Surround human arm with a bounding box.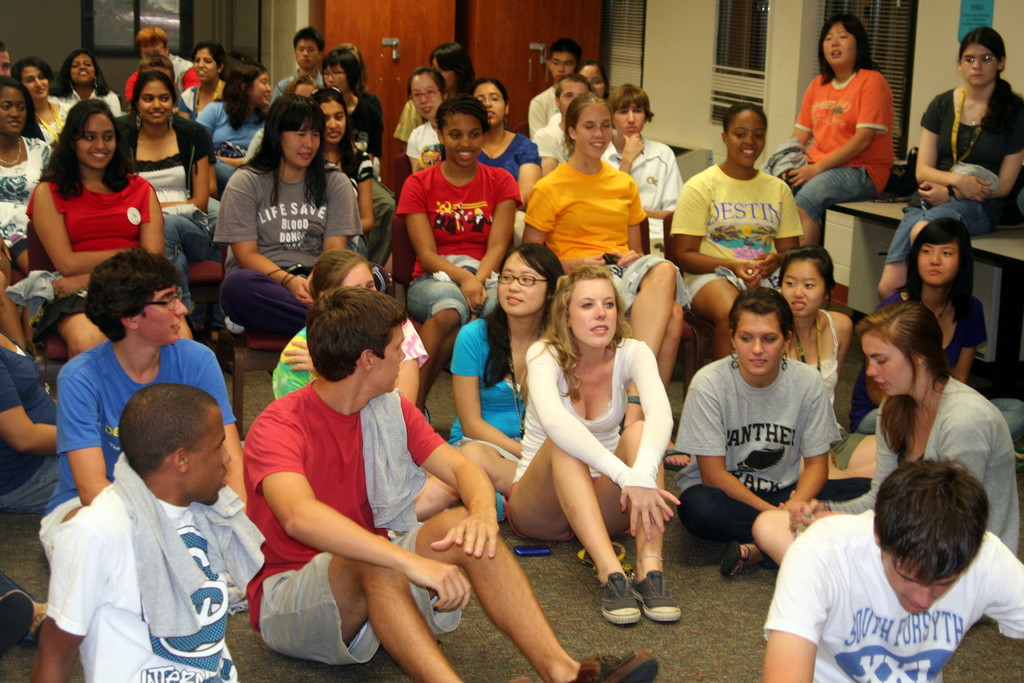
<bbox>516, 138, 546, 195</bbox>.
